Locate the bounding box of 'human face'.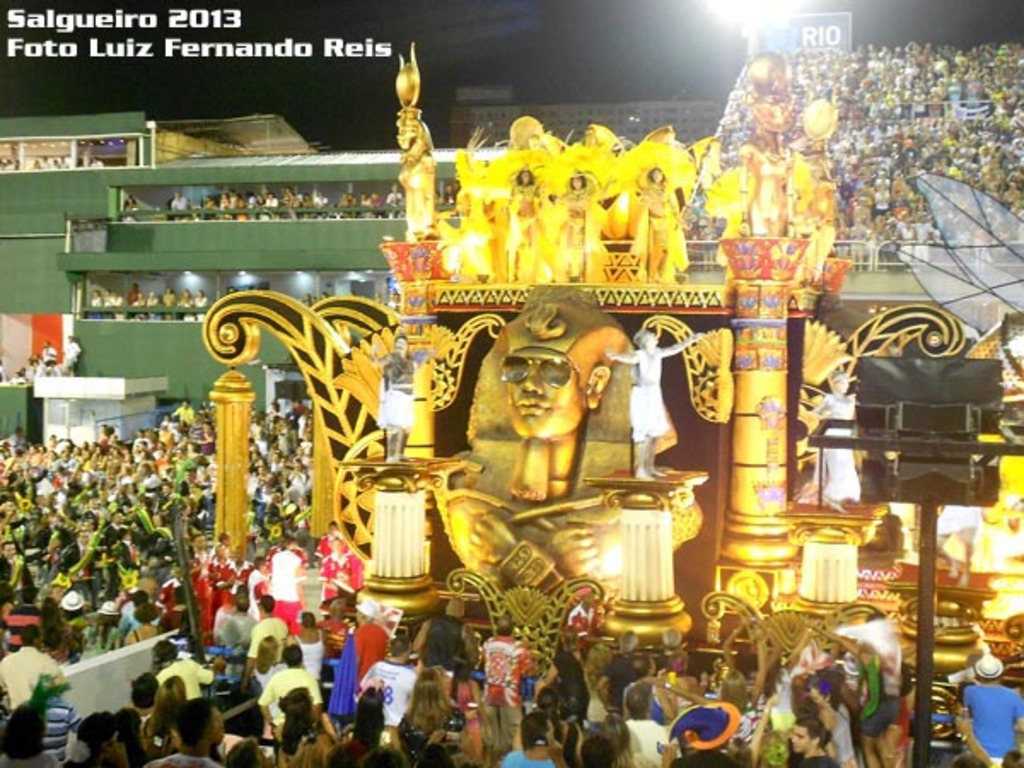
Bounding box: 570/177/582/191.
